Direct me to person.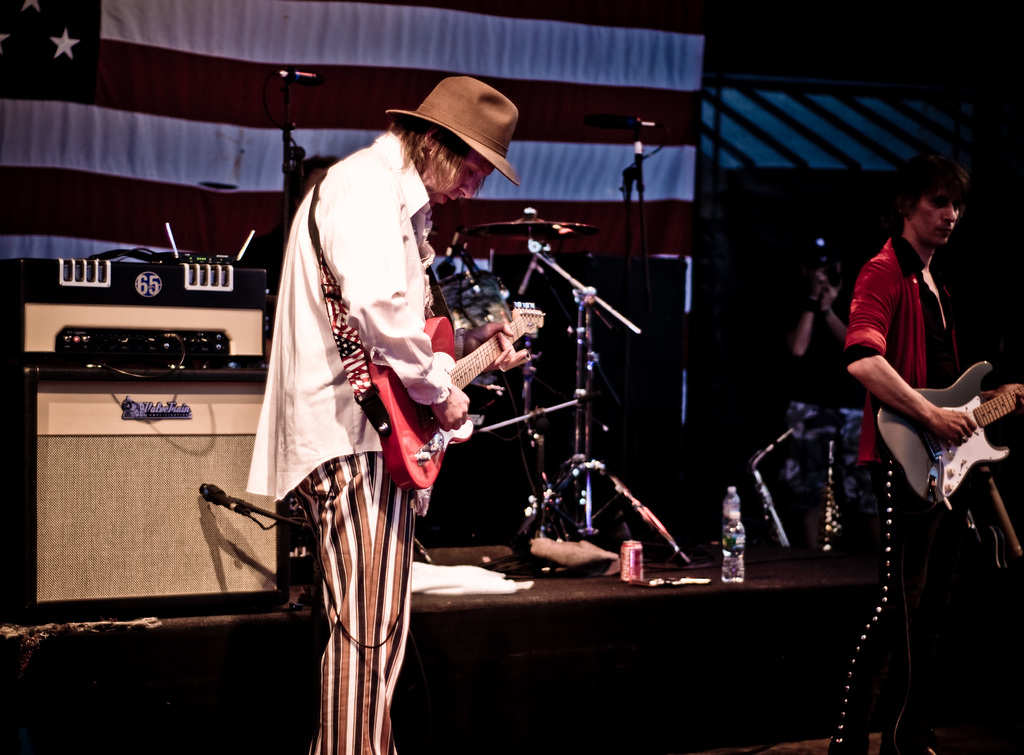
Direction: 247 74 554 754.
